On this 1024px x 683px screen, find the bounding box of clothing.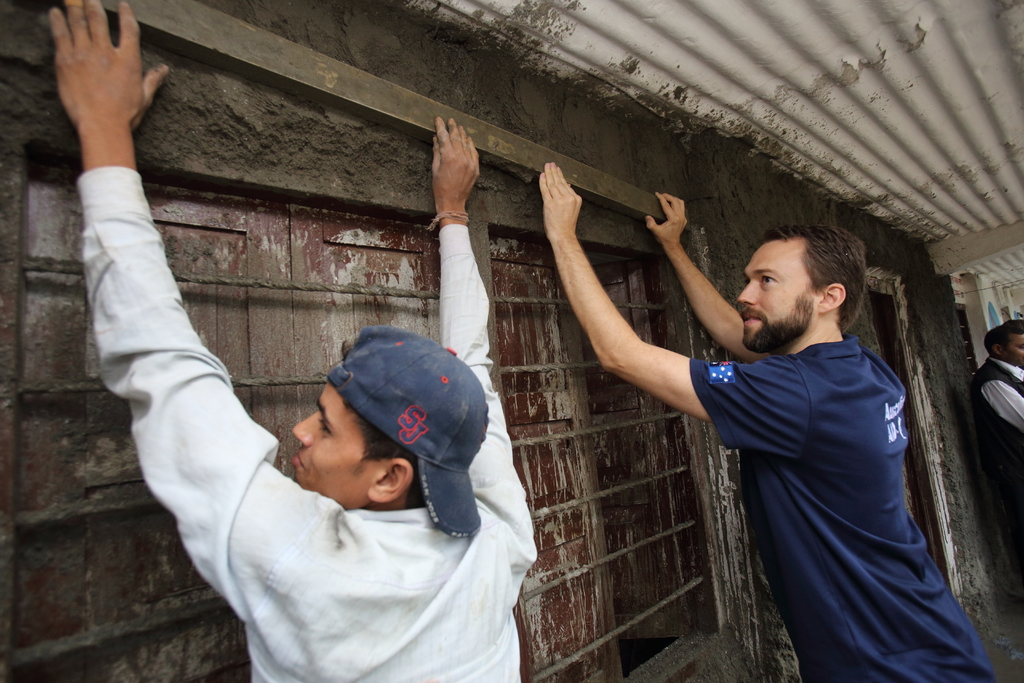
Bounding box: box(77, 163, 537, 682).
